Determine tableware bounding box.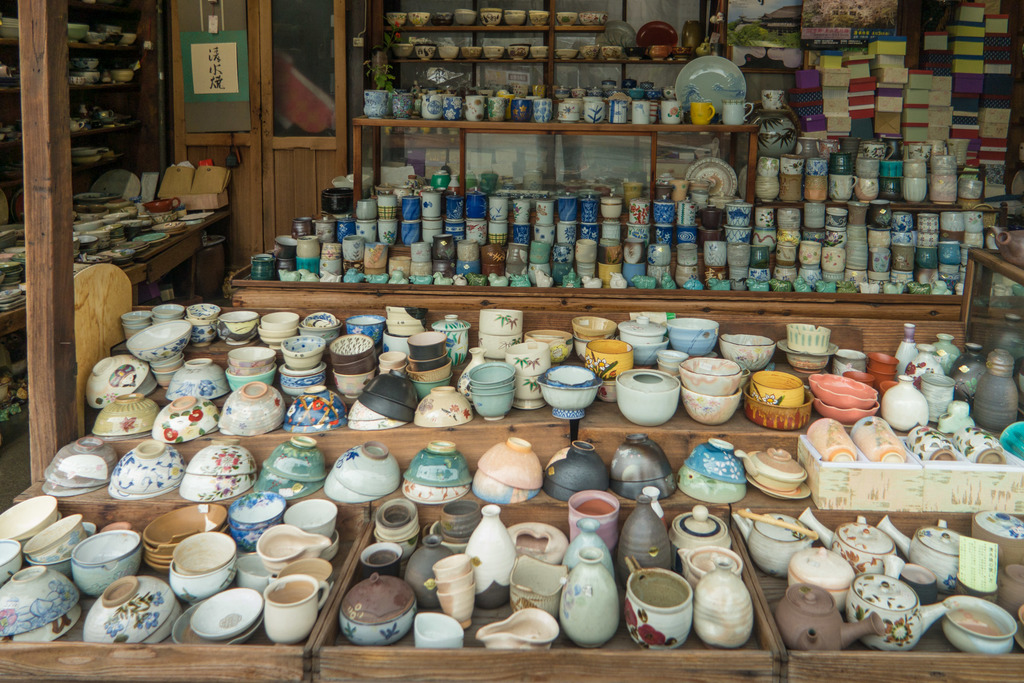
Determined: [left=584, top=340, right=634, bottom=380].
